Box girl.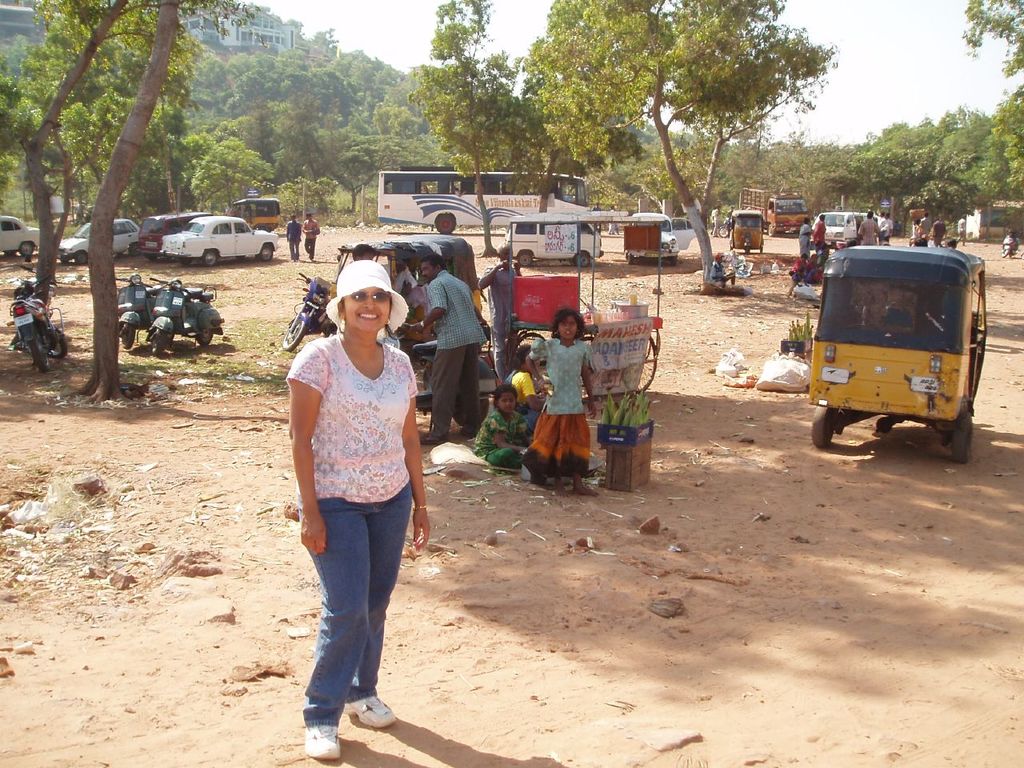
x1=470 y1=383 x2=531 y2=468.
